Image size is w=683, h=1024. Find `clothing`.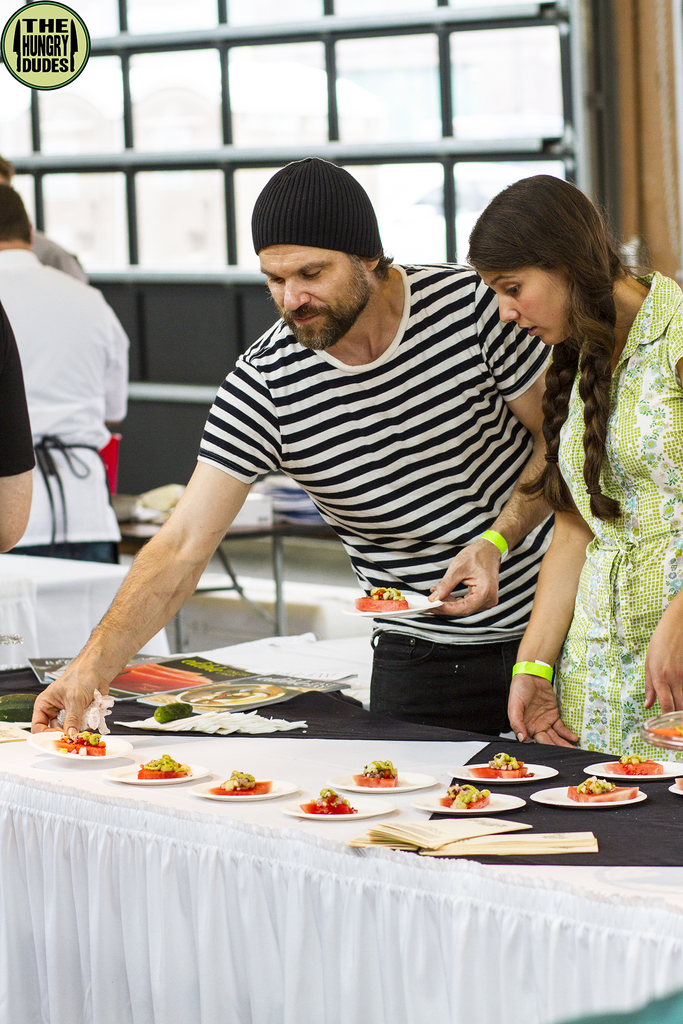
detection(154, 259, 579, 731).
